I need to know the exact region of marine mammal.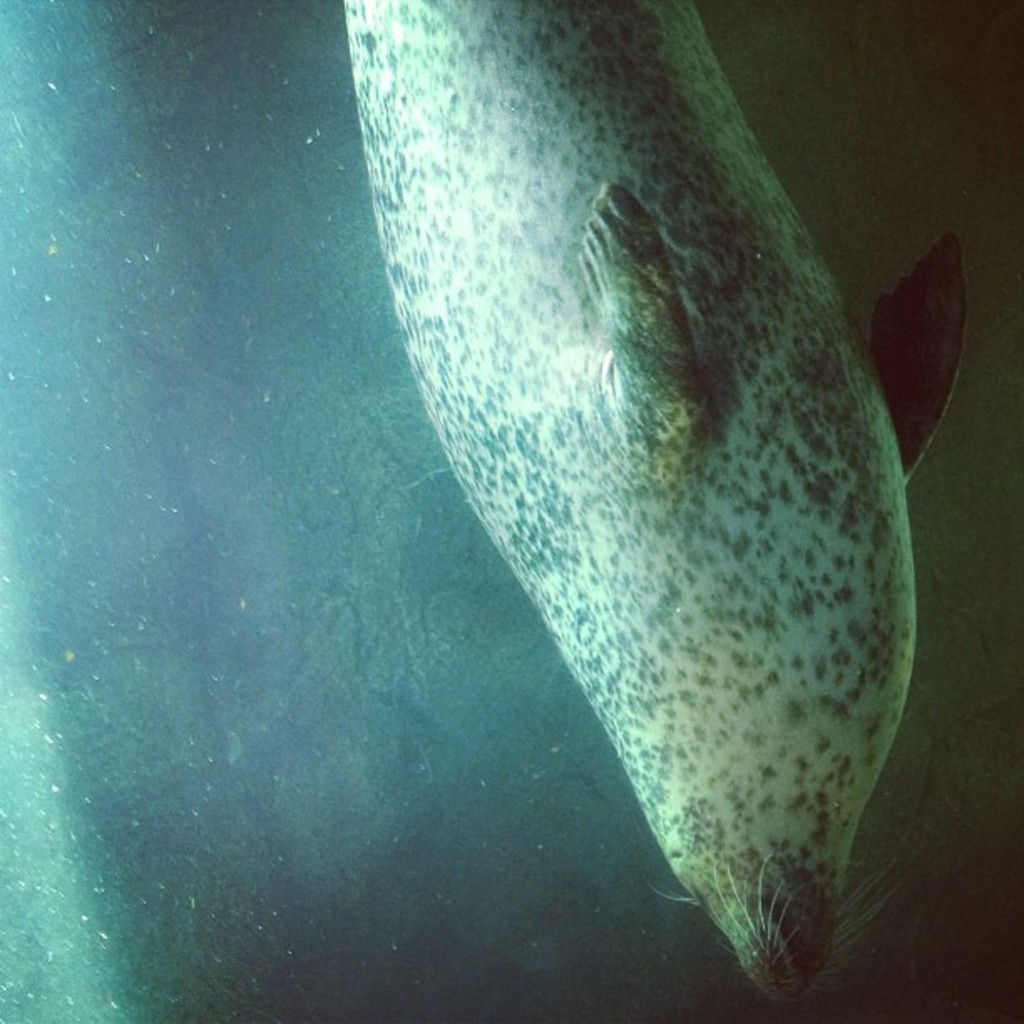
Region: l=371, t=42, r=907, b=1012.
